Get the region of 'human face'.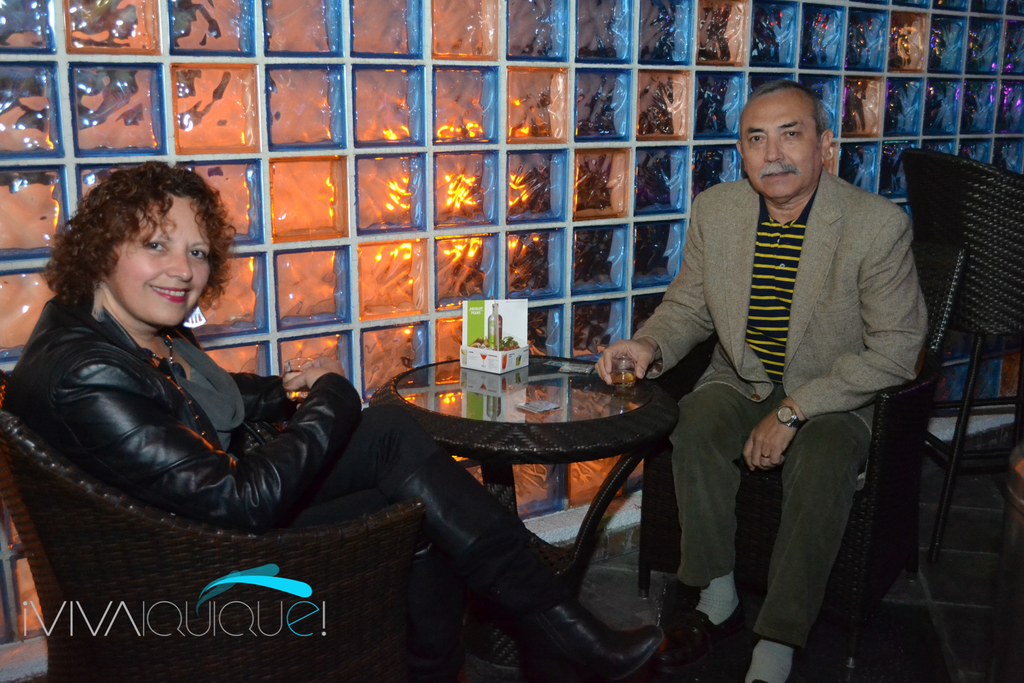
left=745, top=104, right=822, bottom=201.
